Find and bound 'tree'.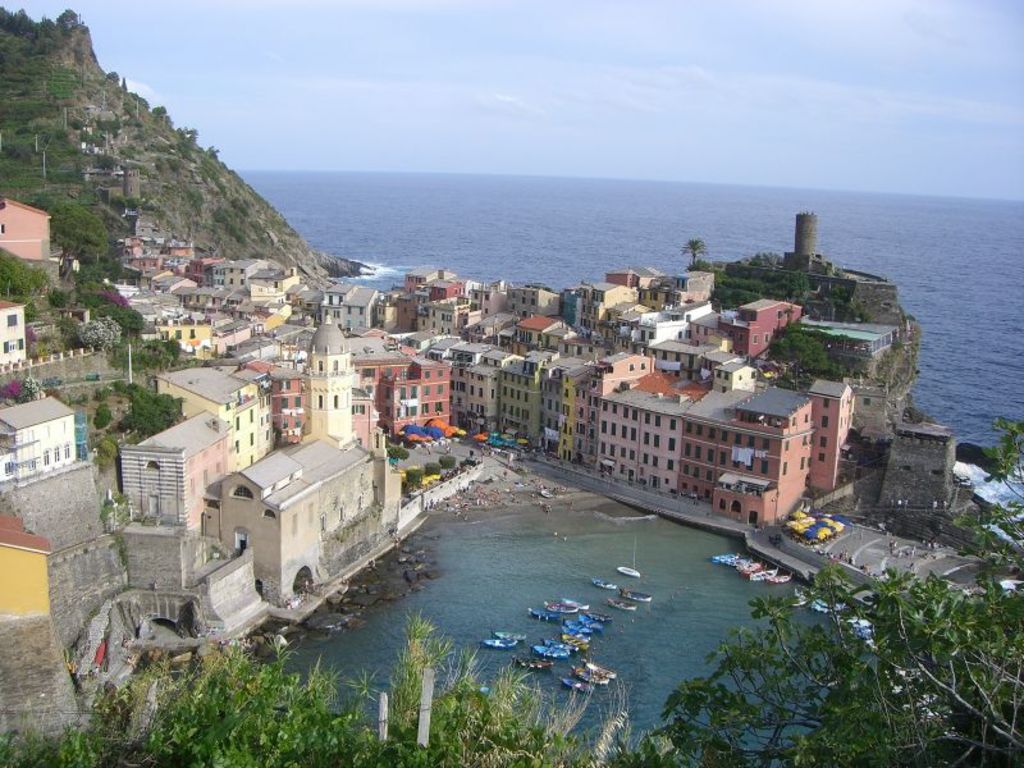
Bound: 0,613,639,767.
